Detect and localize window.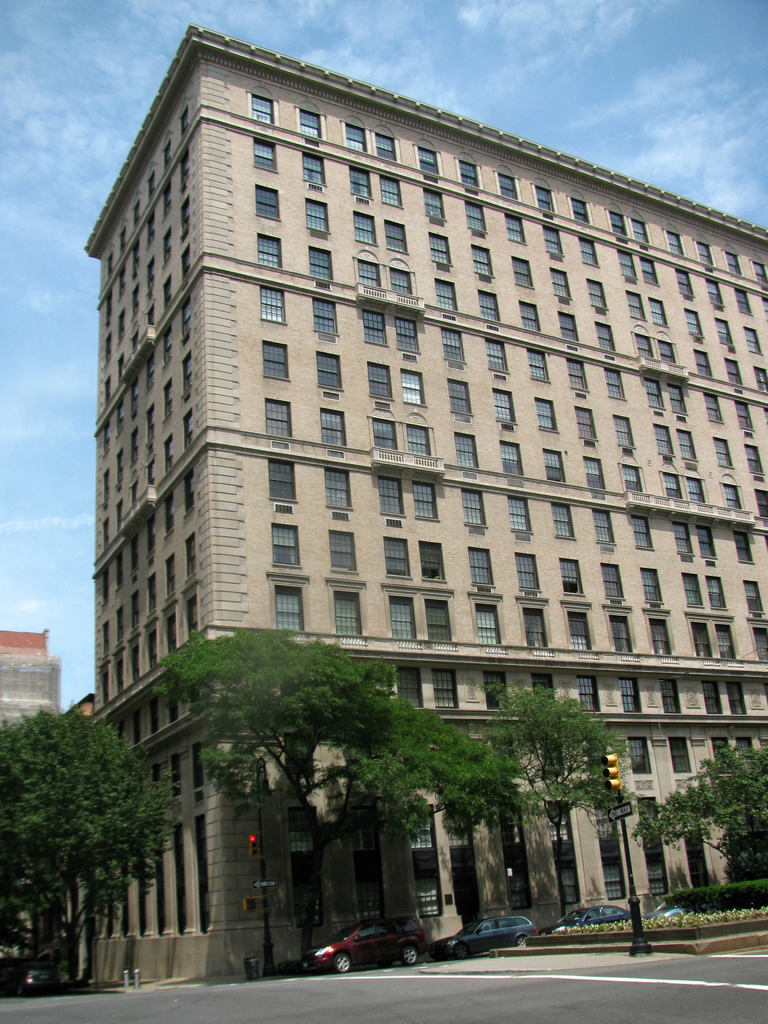
Localized at (x1=366, y1=364, x2=390, y2=395).
